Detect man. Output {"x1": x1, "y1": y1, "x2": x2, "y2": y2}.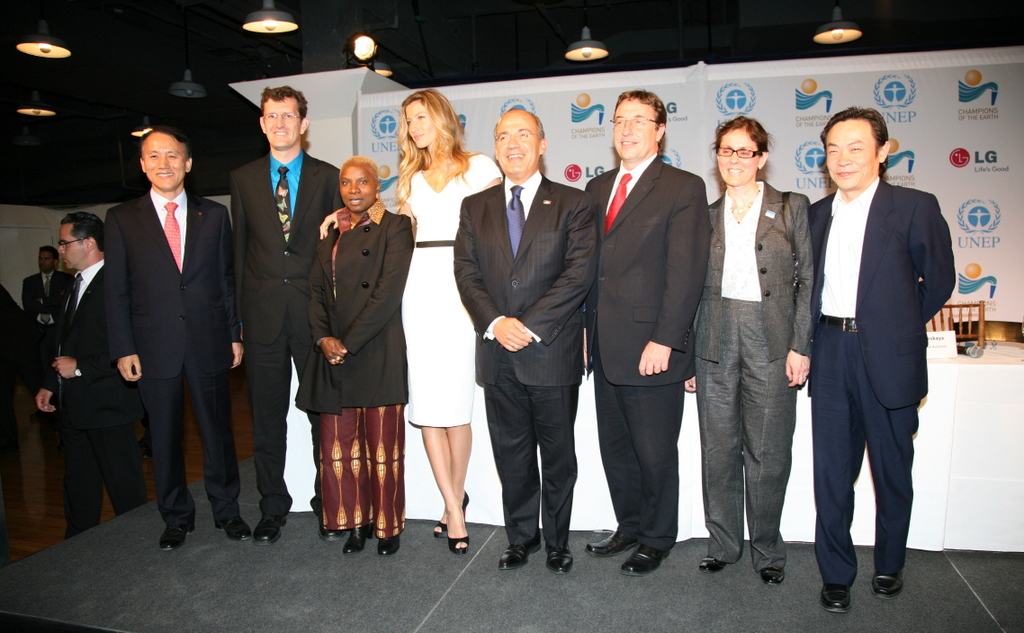
{"x1": 33, "y1": 210, "x2": 144, "y2": 540}.
